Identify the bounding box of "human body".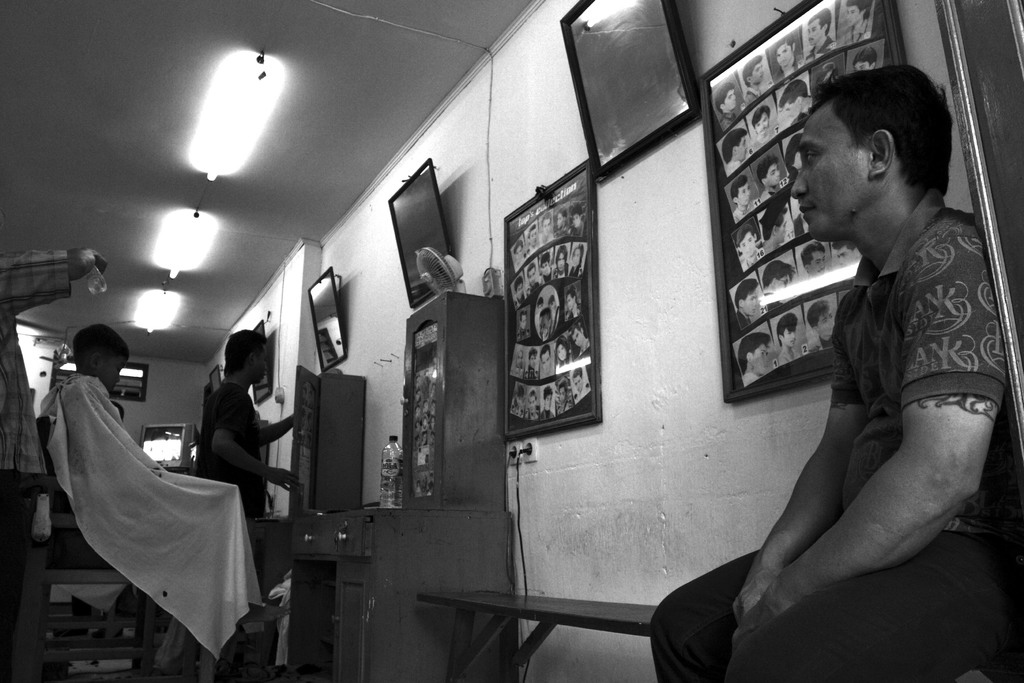
x1=565 y1=320 x2=591 y2=358.
